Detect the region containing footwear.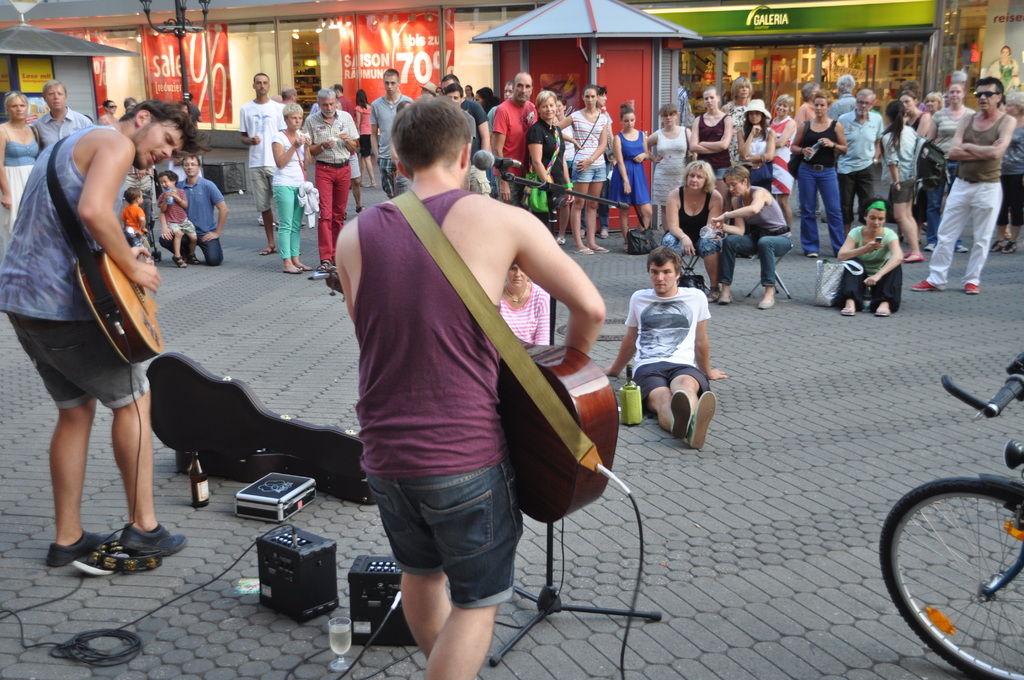
left=963, top=282, right=983, bottom=296.
